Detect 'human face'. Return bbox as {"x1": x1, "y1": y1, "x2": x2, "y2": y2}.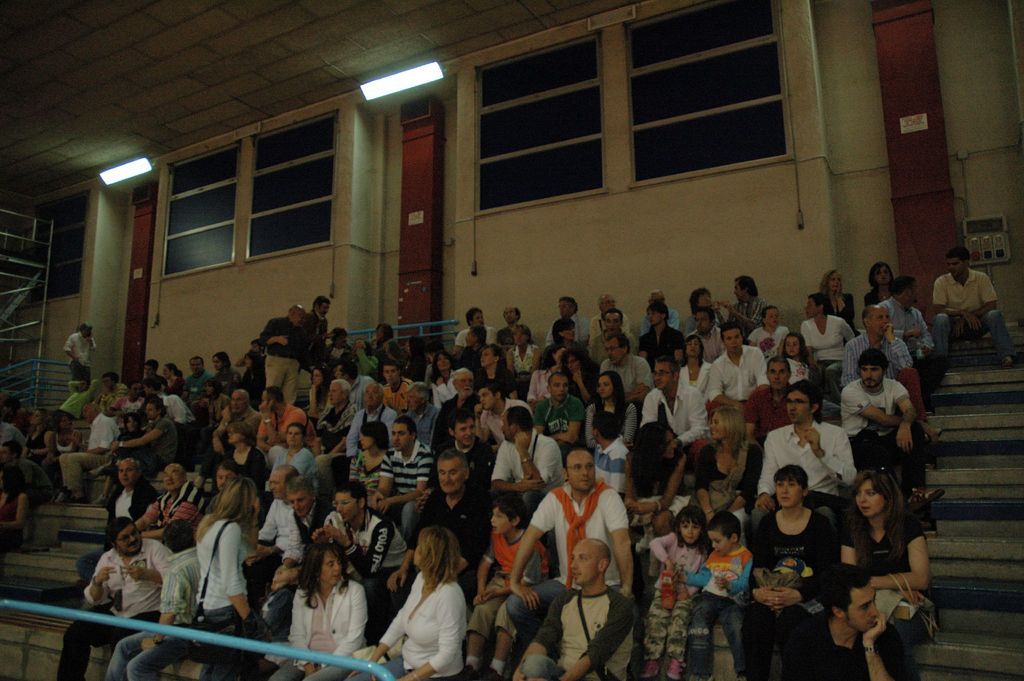
{"x1": 289, "y1": 494, "x2": 307, "y2": 517}.
